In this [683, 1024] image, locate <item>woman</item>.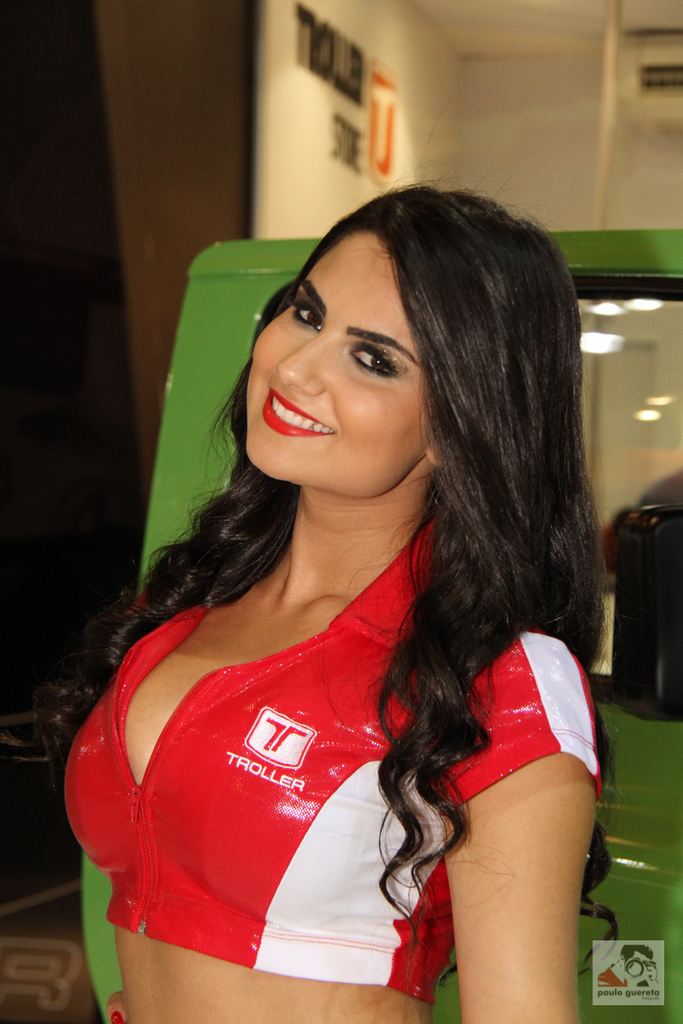
Bounding box: crop(32, 174, 610, 1023).
